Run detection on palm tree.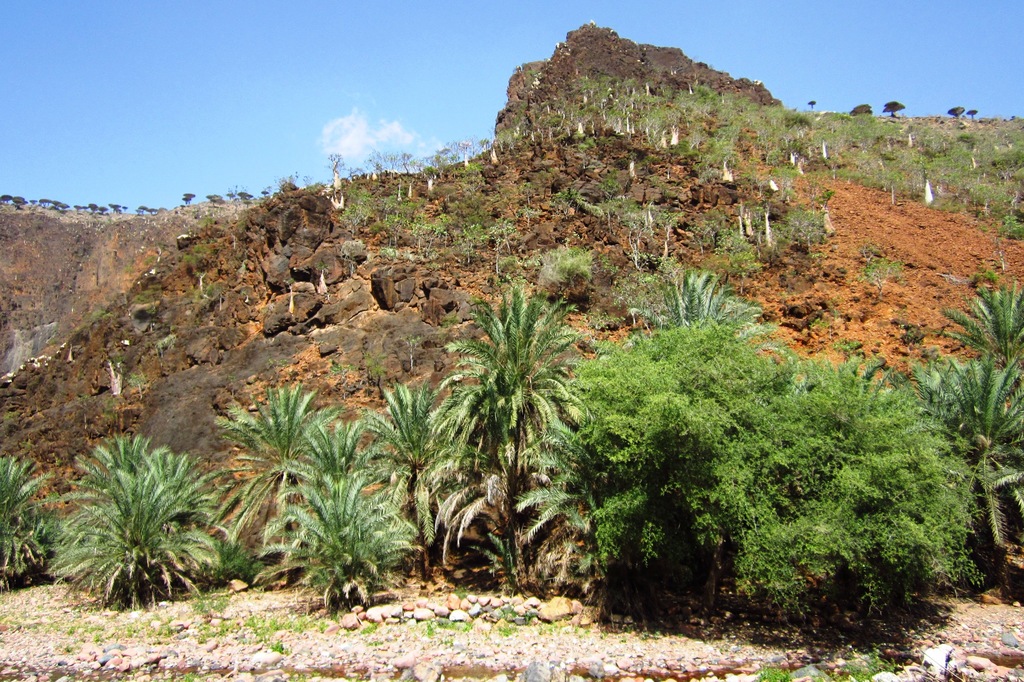
Result: box(449, 299, 588, 592).
